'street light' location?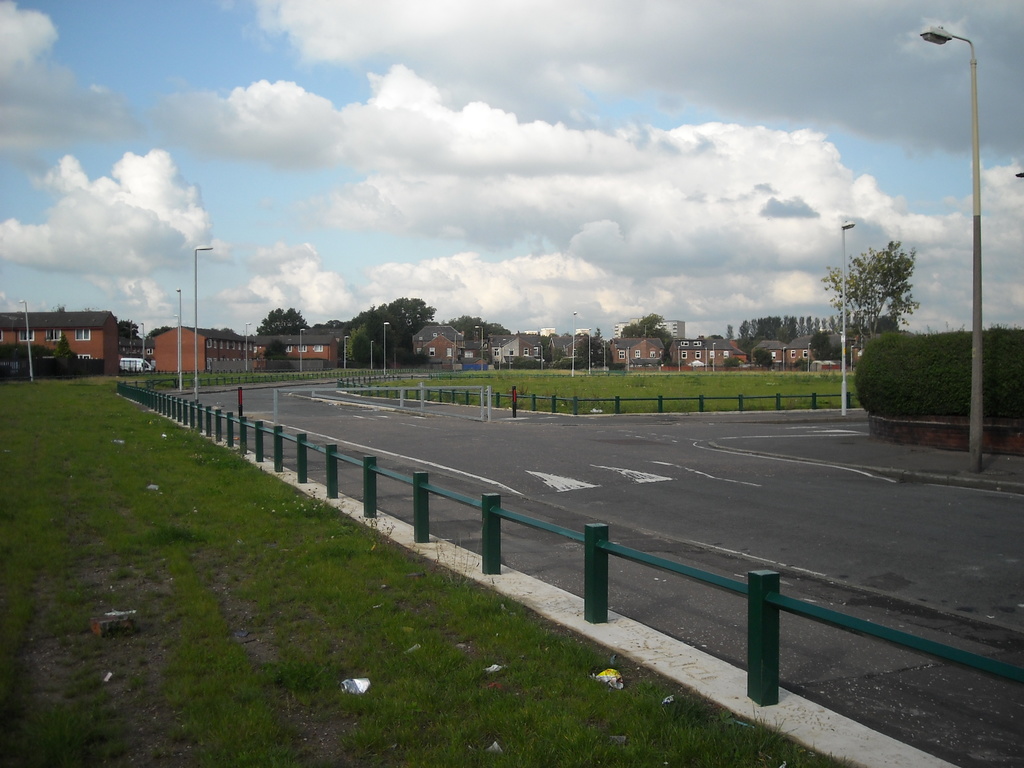
box=[783, 346, 788, 371]
